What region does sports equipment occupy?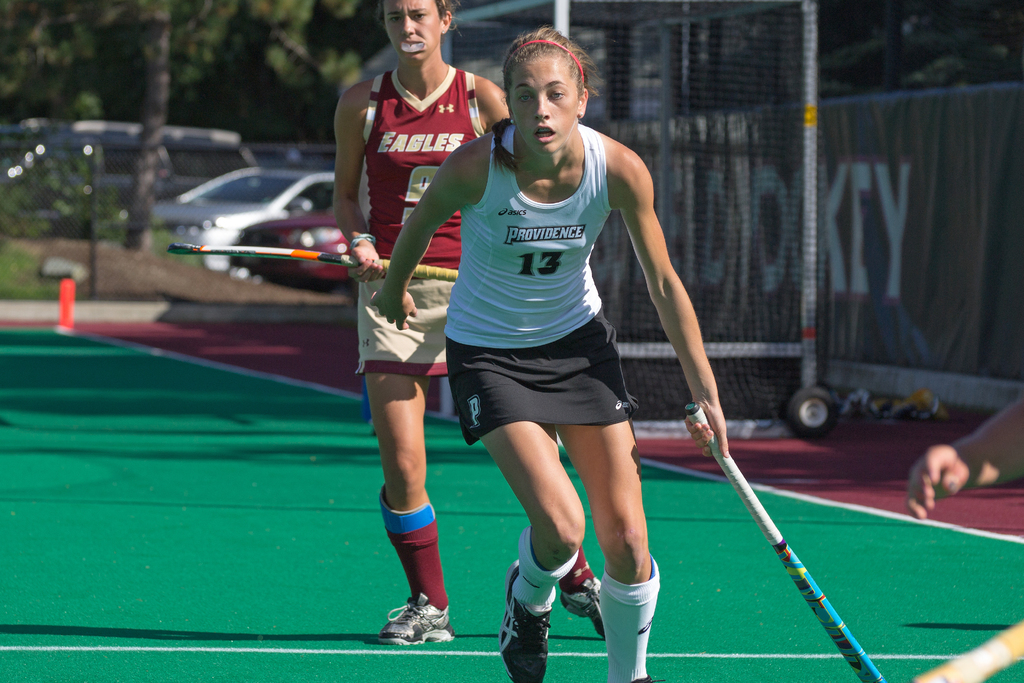
379:590:458:646.
